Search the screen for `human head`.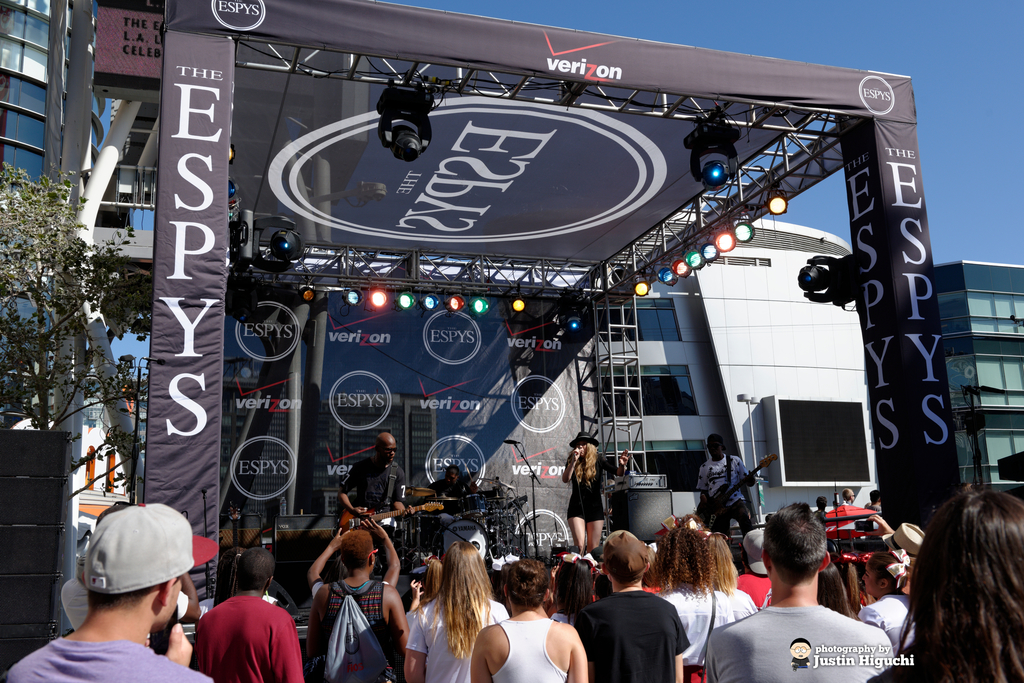
Found at crop(374, 433, 396, 462).
